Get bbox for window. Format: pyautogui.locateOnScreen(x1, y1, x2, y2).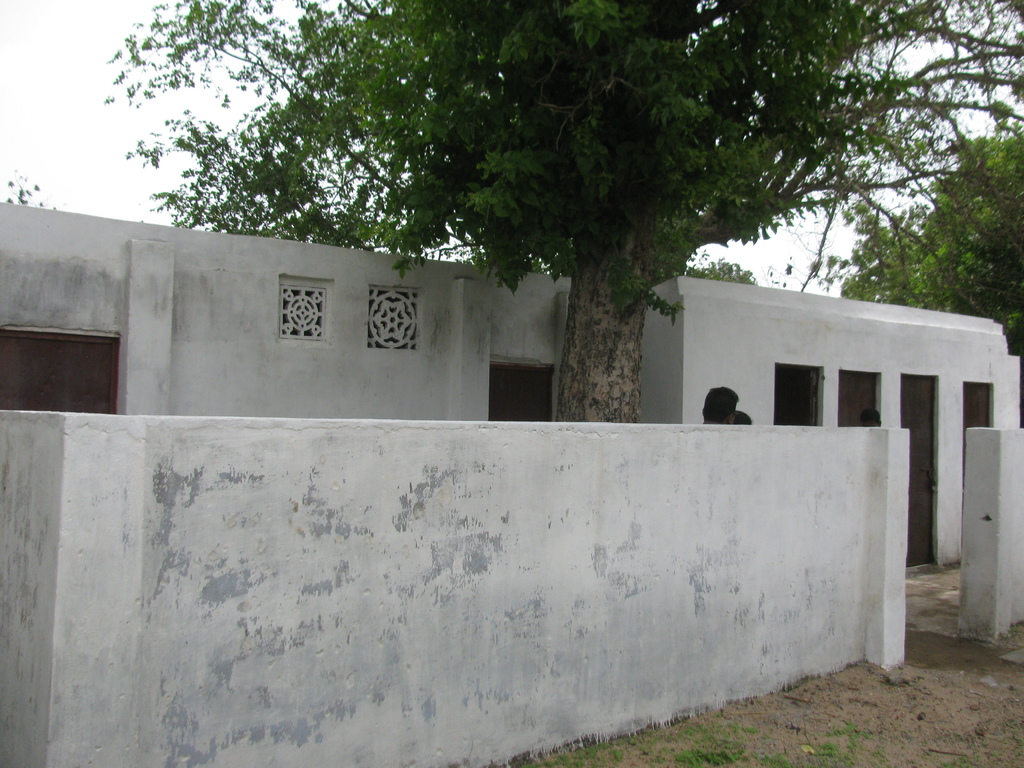
pyautogui.locateOnScreen(15, 301, 129, 413).
